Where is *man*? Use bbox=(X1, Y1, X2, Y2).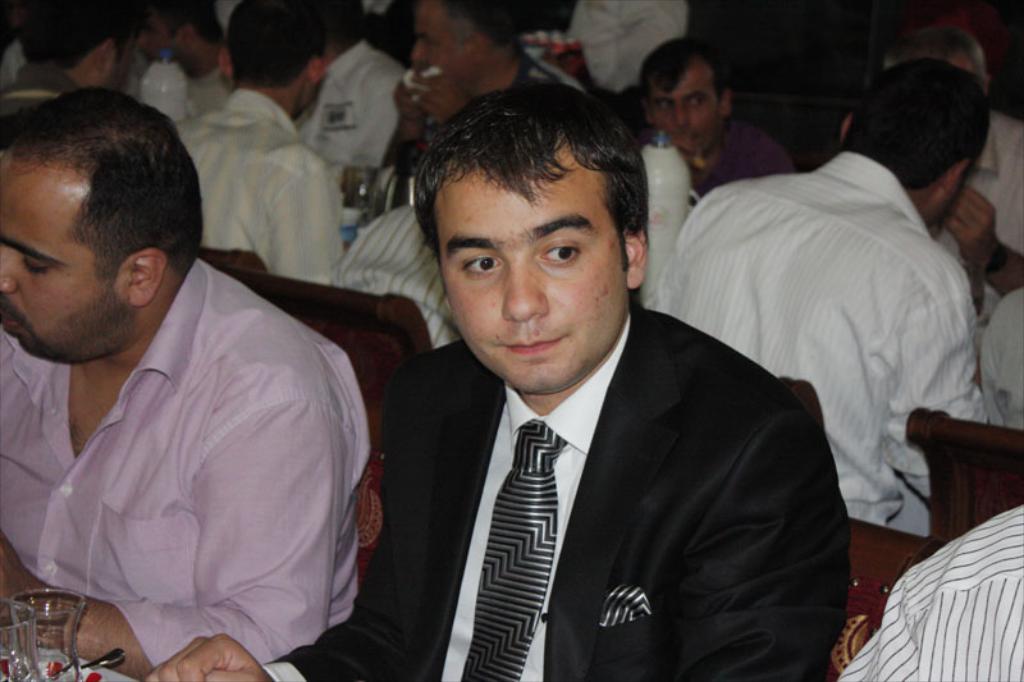
bbox=(0, 8, 138, 120).
